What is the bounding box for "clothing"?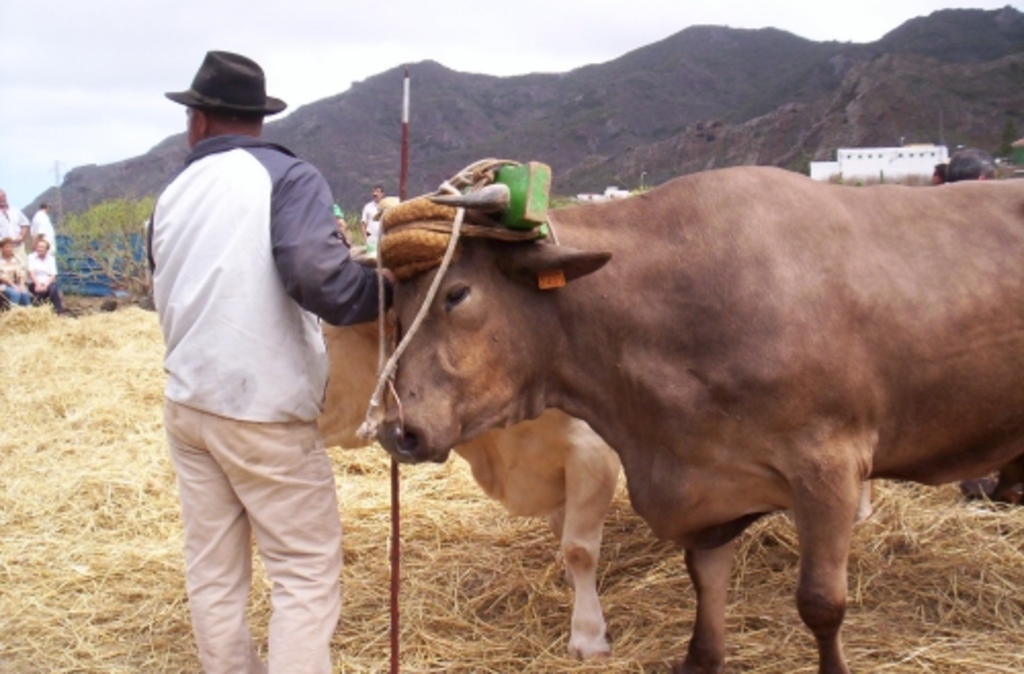
detection(18, 246, 57, 315).
